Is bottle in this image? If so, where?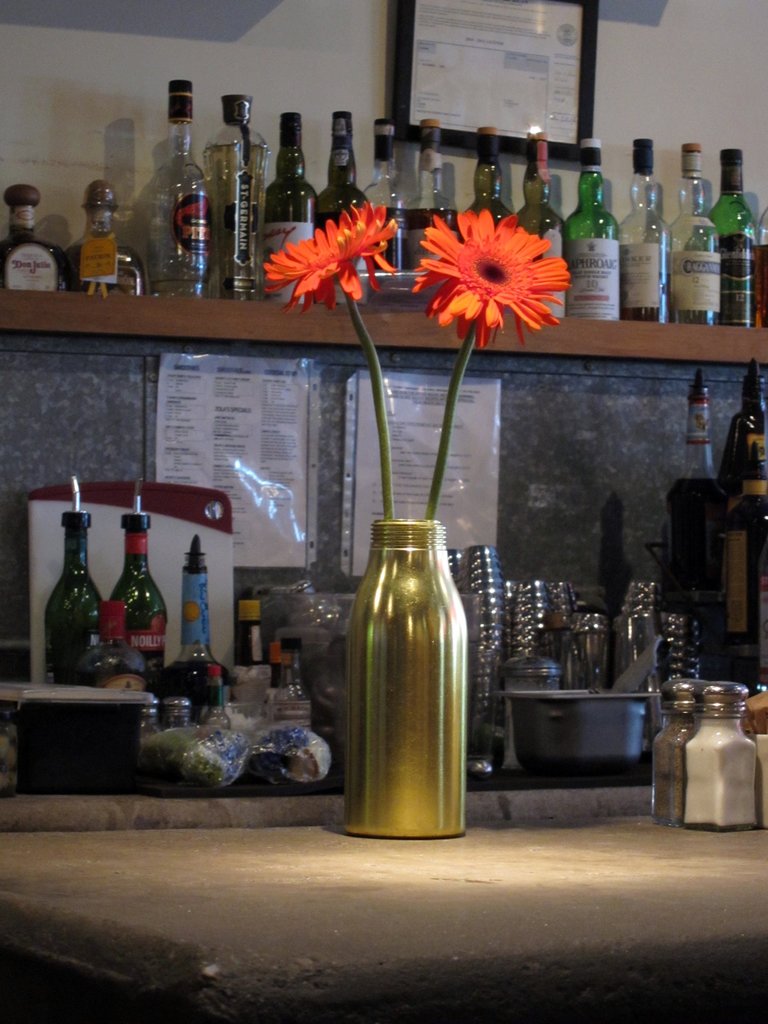
Yes, at 266, 646, 311, 726.
